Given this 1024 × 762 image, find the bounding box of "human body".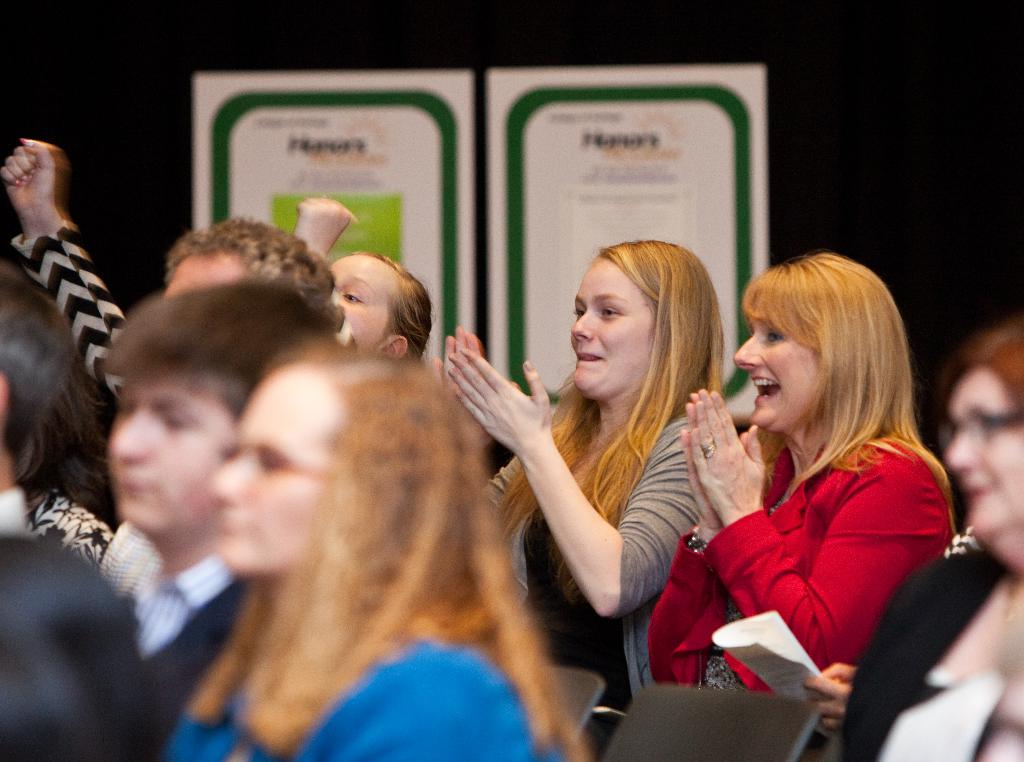
x1=289, y1=202, x2=369, y2=354.
